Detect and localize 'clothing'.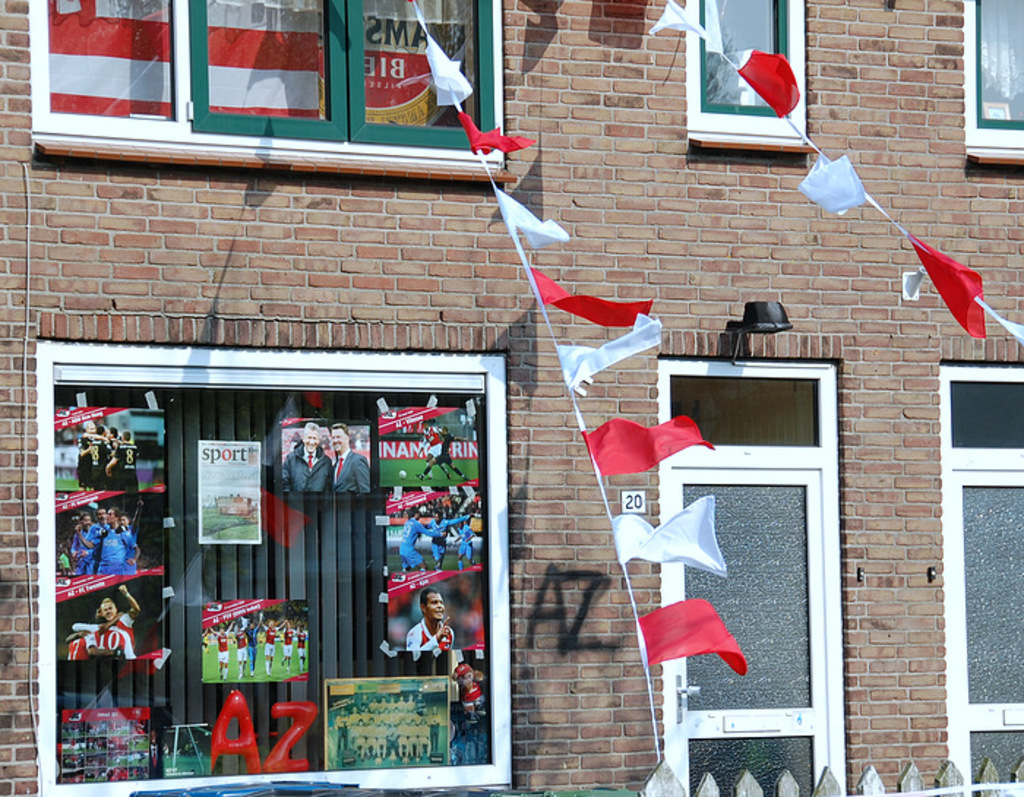
Localized at box(72, 524, 89, 572).
